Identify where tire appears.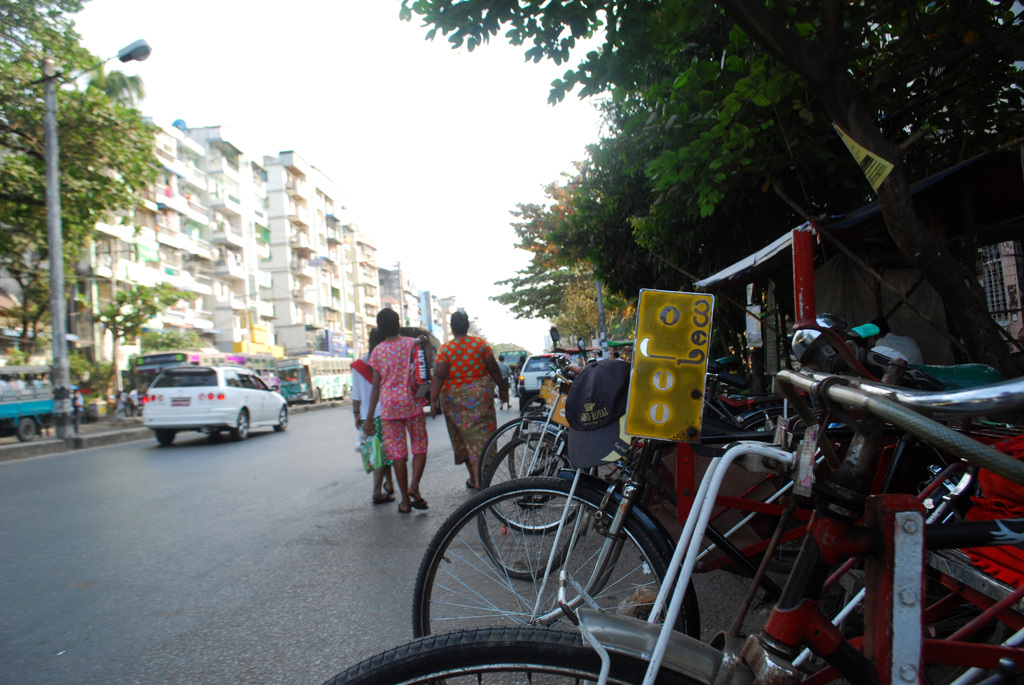
Appears at (x1=275, y1=407, x2=286, y2=432).
